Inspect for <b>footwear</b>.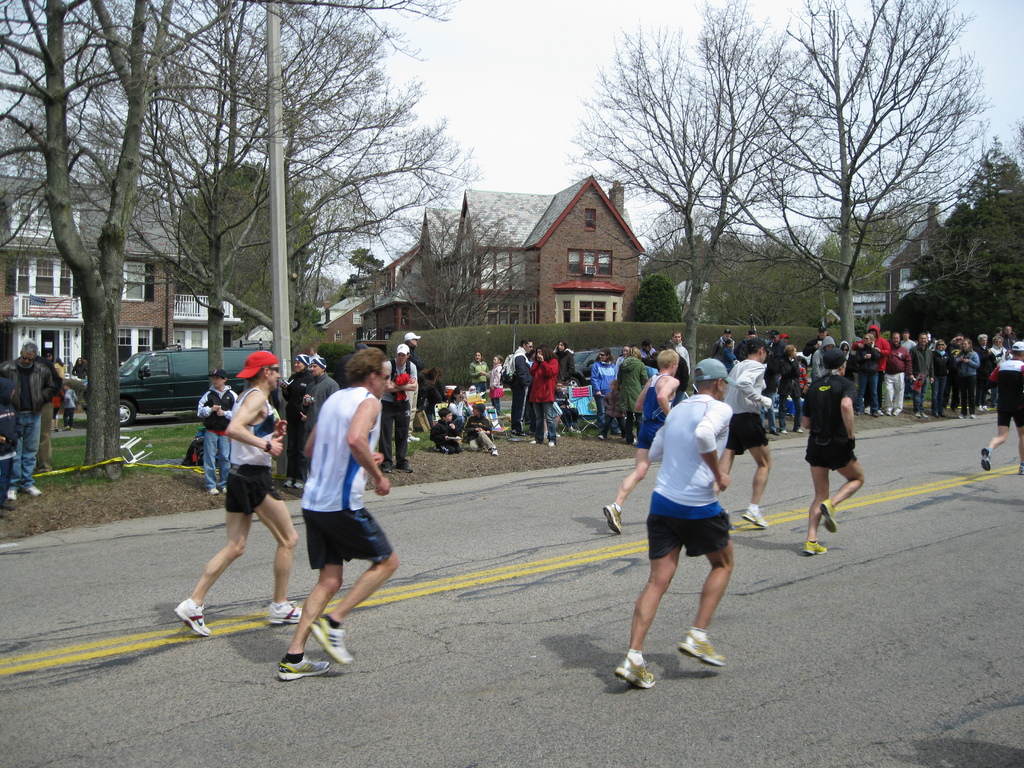
Inspection: 895 406 899 415.
